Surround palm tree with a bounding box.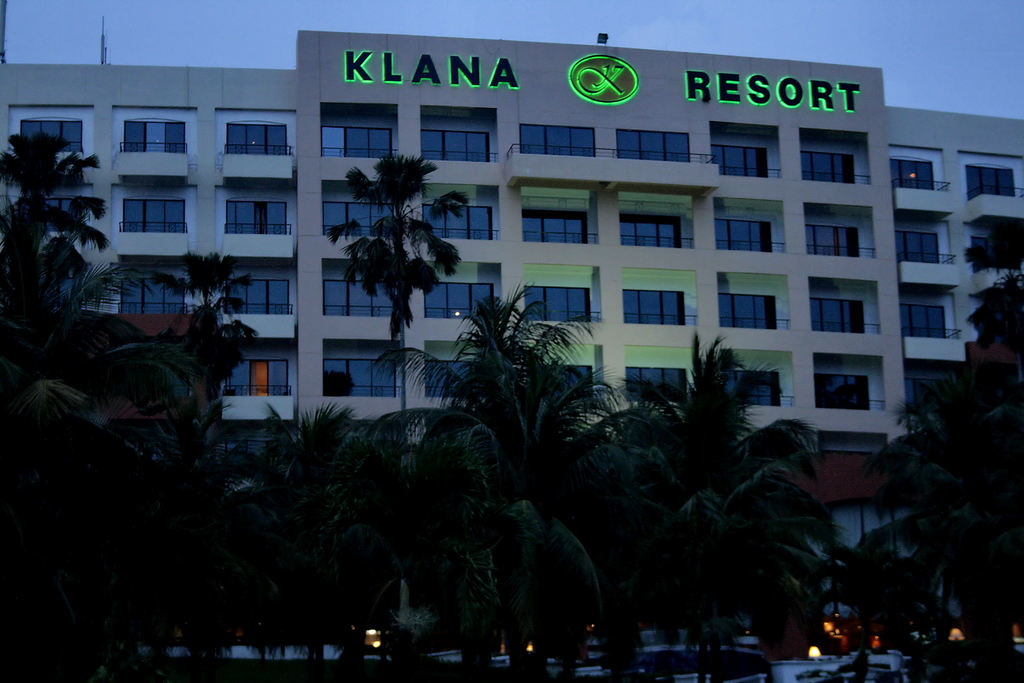
147 249 257 420.
